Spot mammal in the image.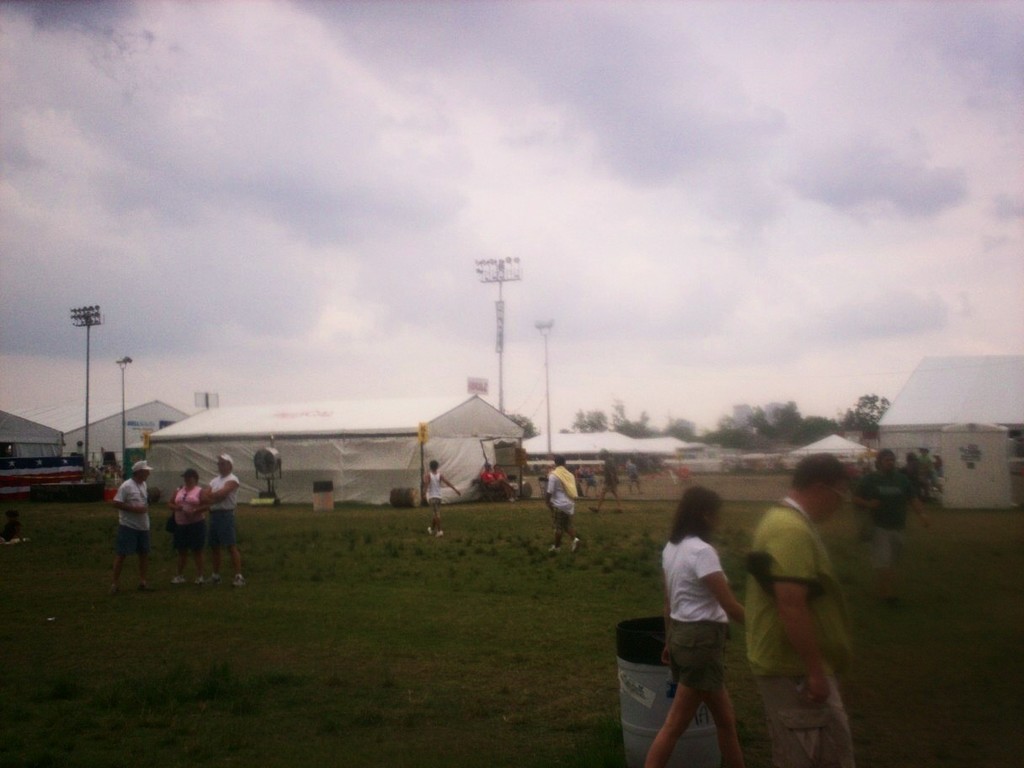
mammal found at [left=494, top=464, right=509, bottom=486].
